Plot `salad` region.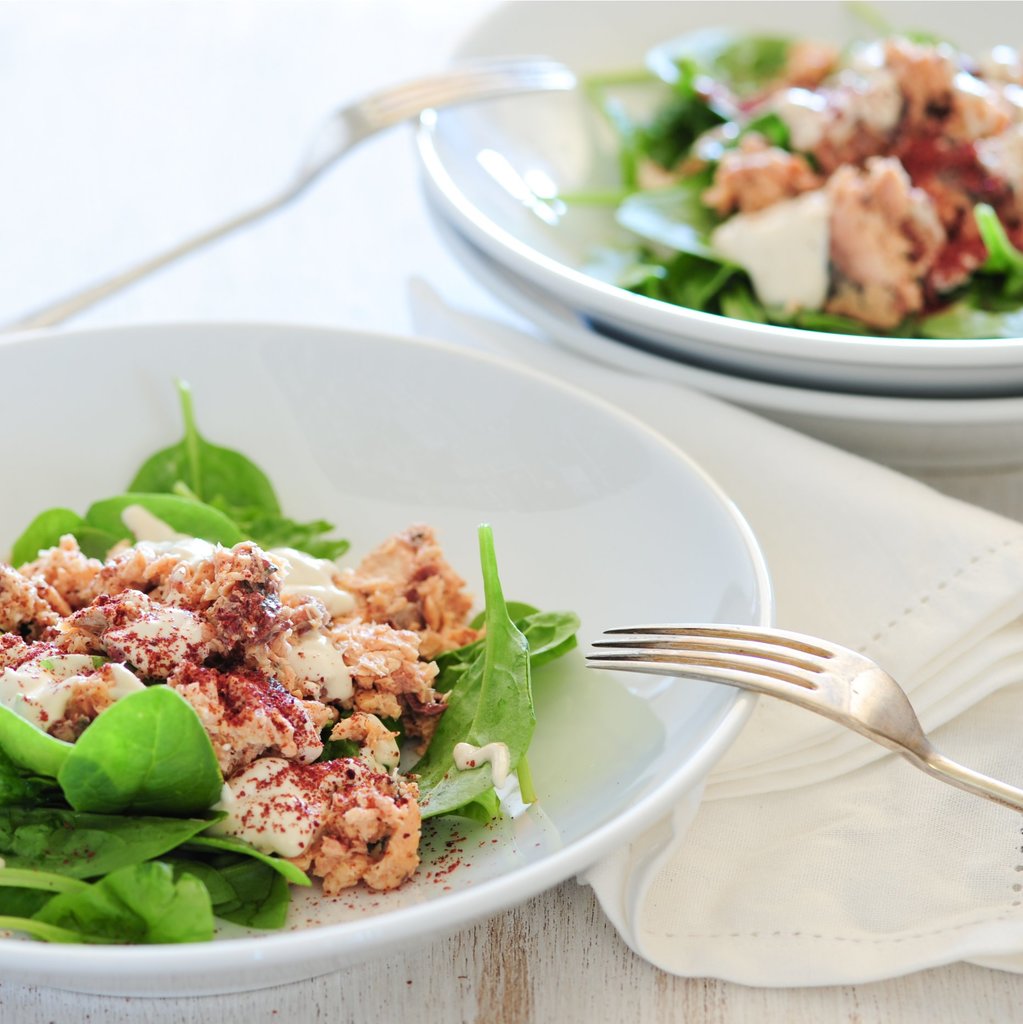
Plotted at 535,8,1022,347.
